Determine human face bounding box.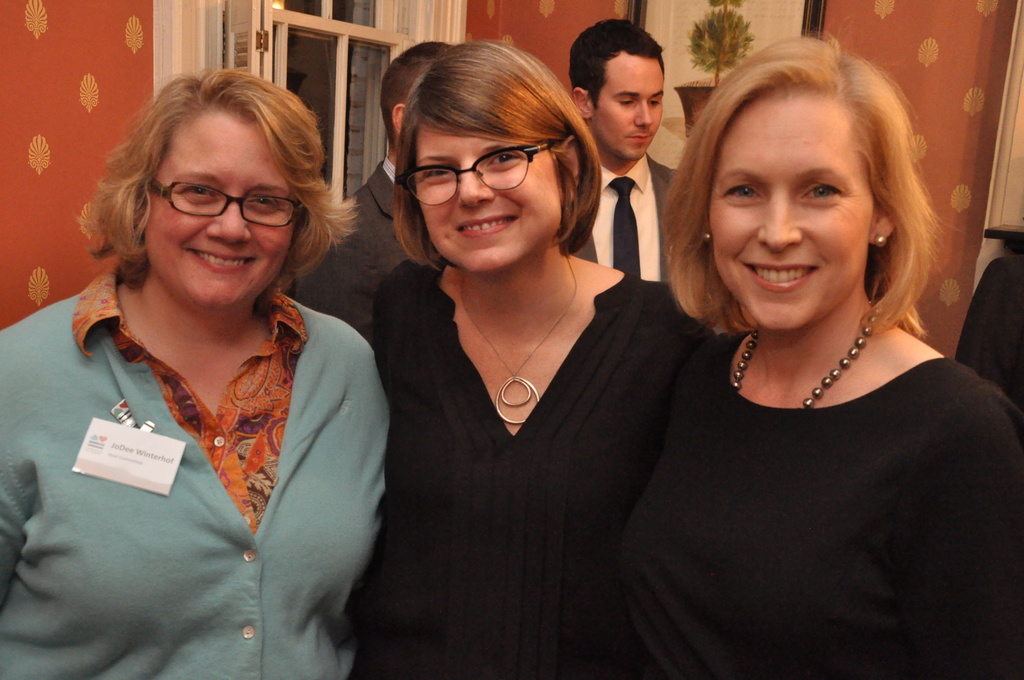
Determined: [x1=149, y1=124, x2=292, y2=299].
